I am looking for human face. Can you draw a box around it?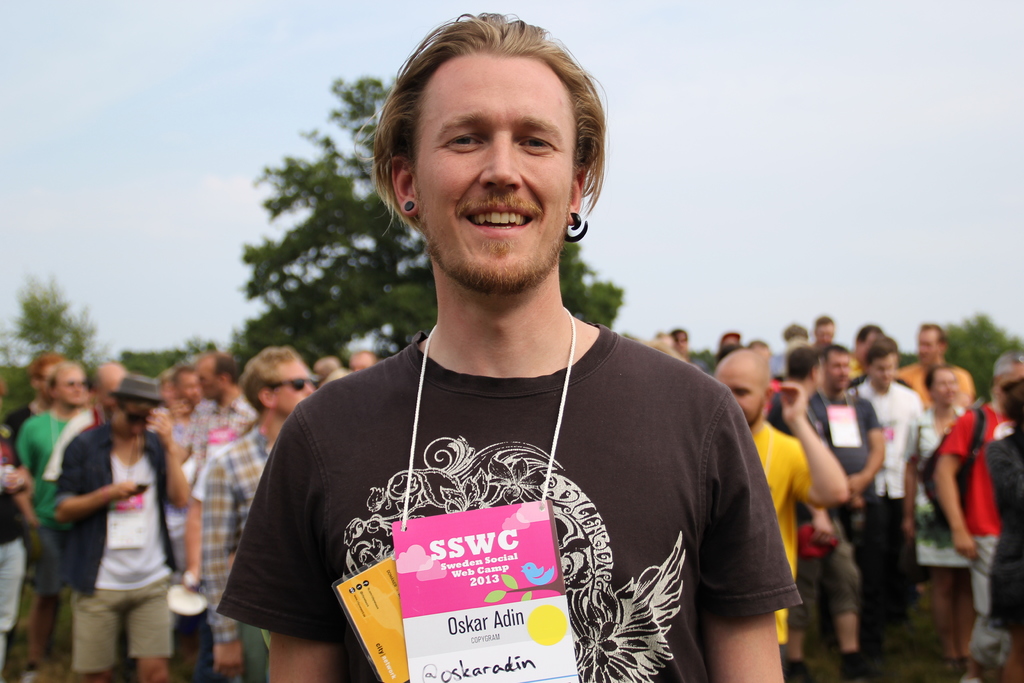
Sure, the bounding box is 413 52 572 290.
